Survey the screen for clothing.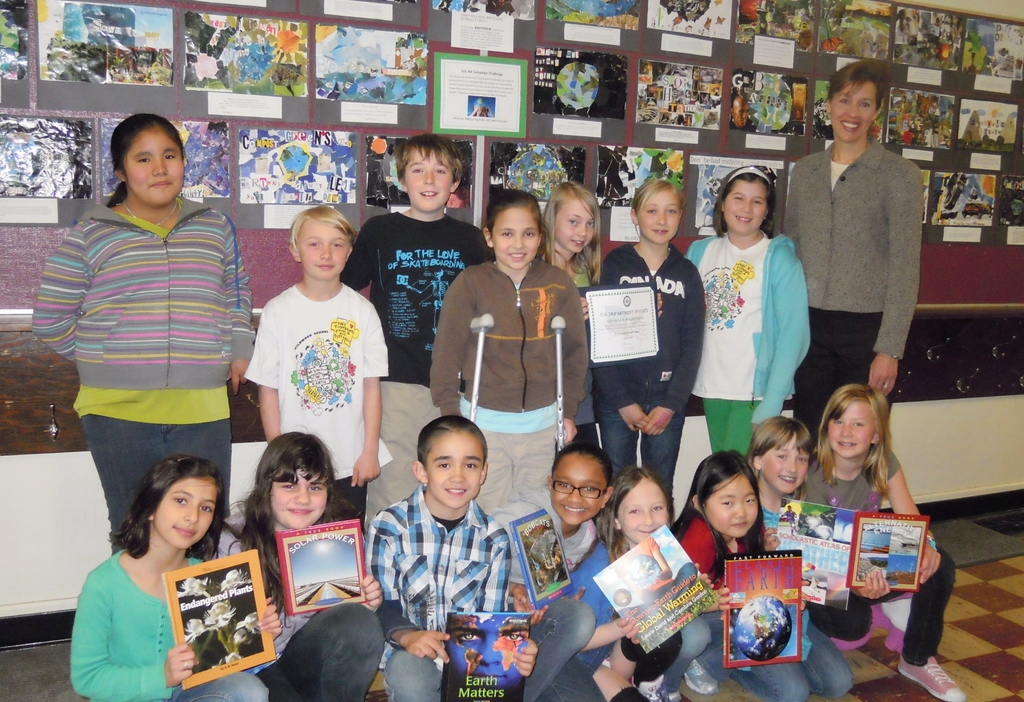
Survey found: bbox=[482, 233, 642, 519].
